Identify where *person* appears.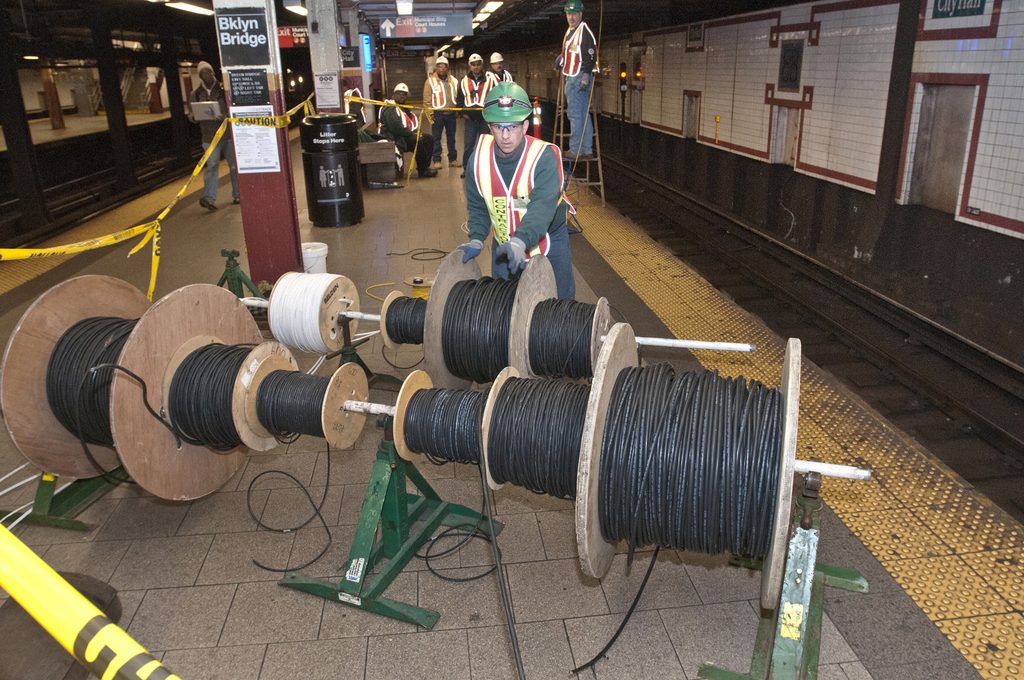
Appears at BBox(185, 58, 239, 213).
